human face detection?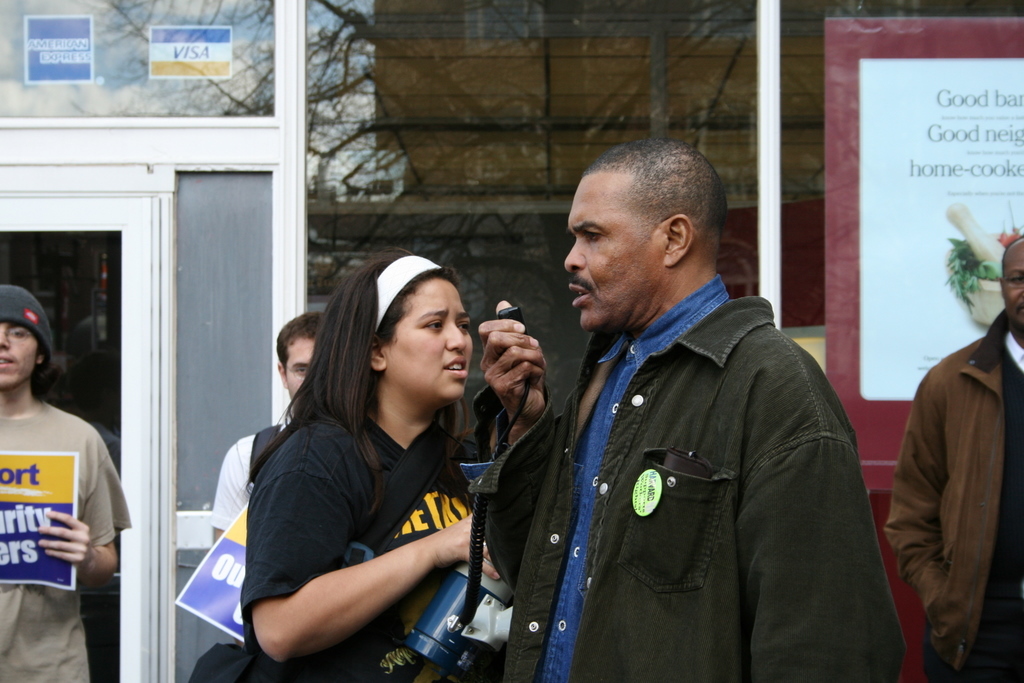
{"x1": 0, "y1": 324, "x2": 37, "y2": 389}
